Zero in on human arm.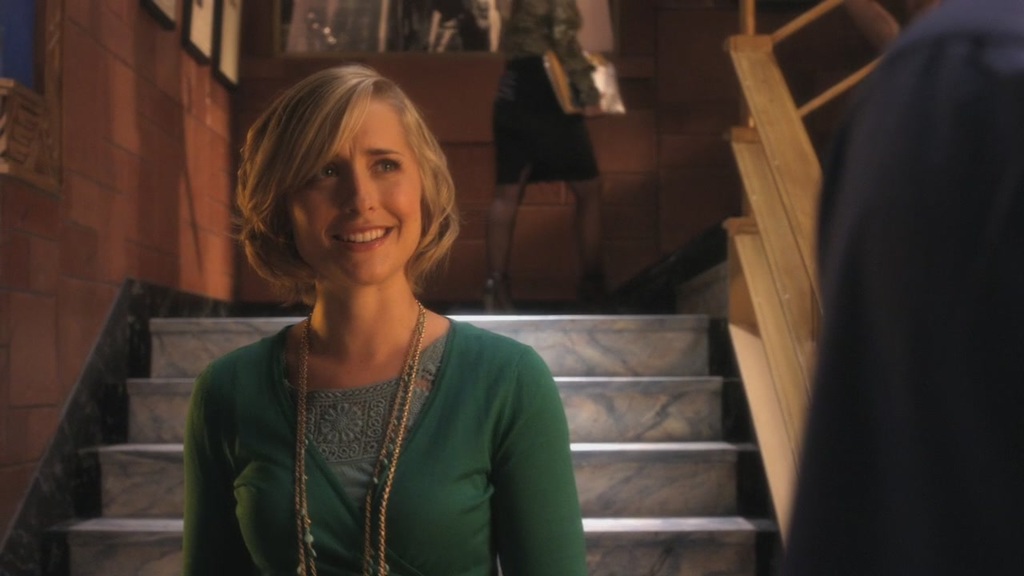
Zeroed in: bbox=(484, 355, 576, 558).
